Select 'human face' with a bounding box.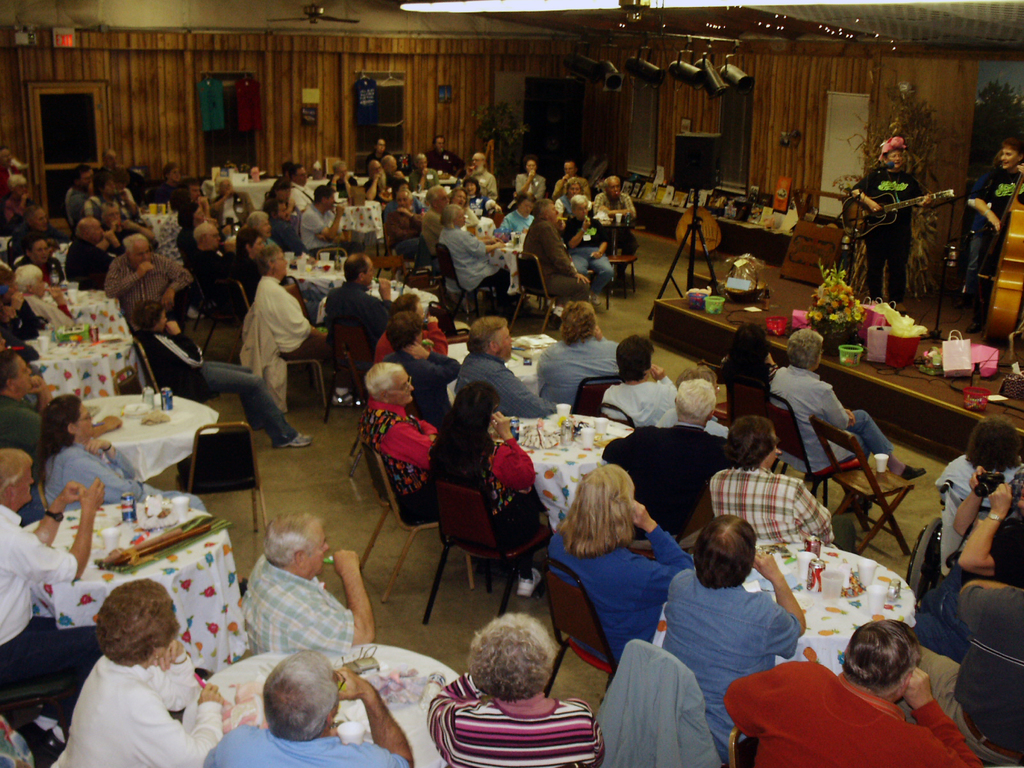
crop(887, 150, 900, 166).
